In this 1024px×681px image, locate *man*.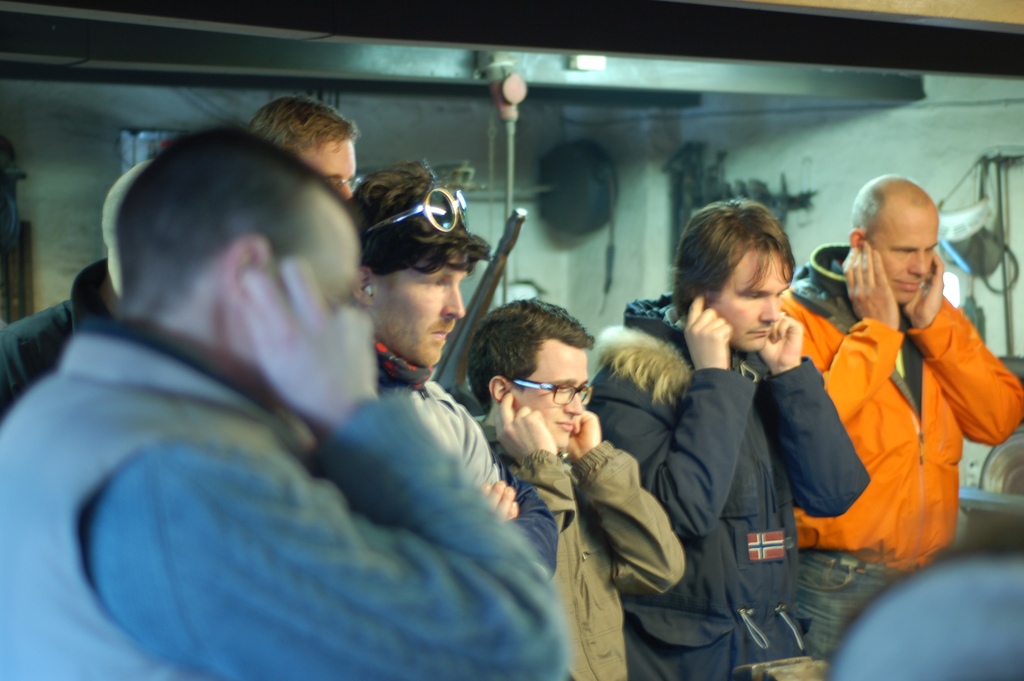
Bounding box: bbox=[0, 157, 157, 431].
